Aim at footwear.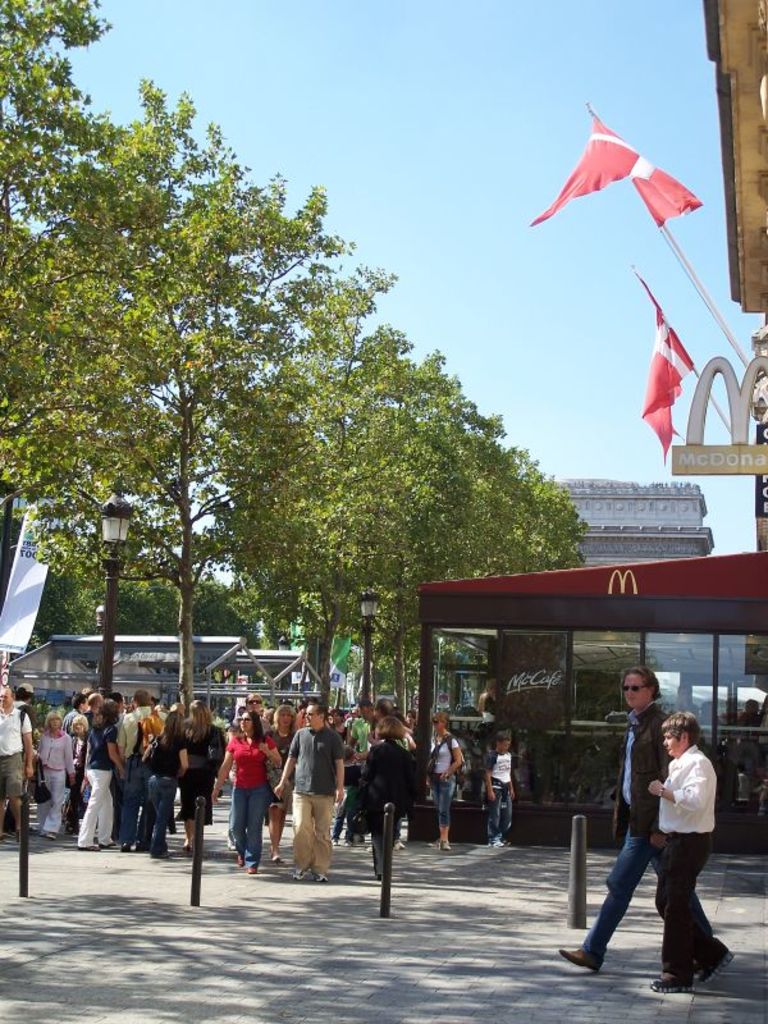
Aimed at [x1=312, y1=868, x2=328, y2=883].
